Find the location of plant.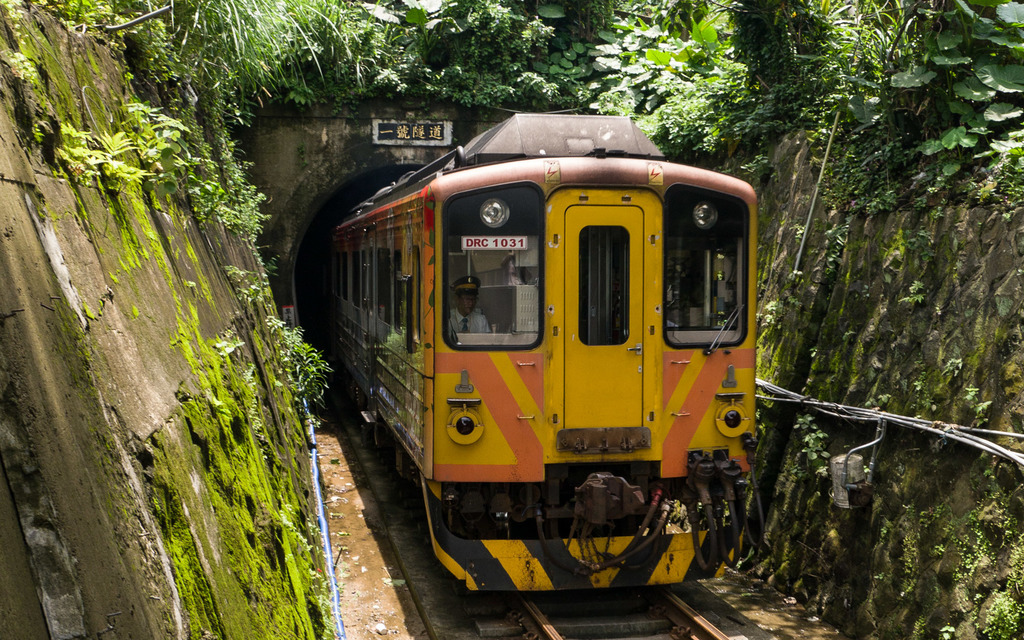
Location: x1=184 y1=160 x2=234 y2=223.
